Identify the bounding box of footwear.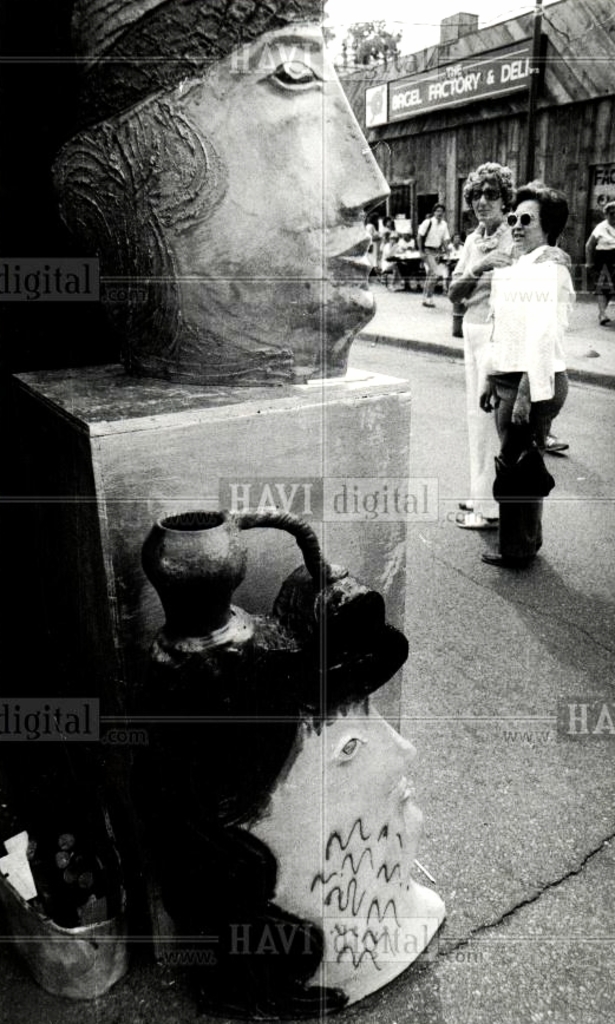
crop(482, 553, 512, 569).
